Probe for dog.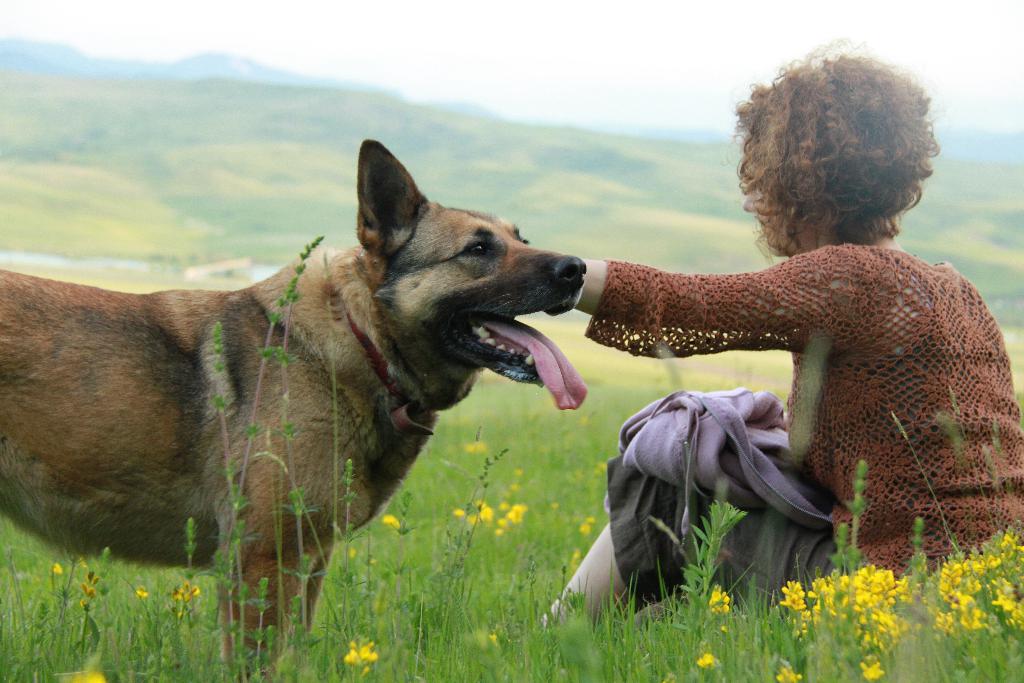
Probe result: BBox(0, 136, 588, 682).
